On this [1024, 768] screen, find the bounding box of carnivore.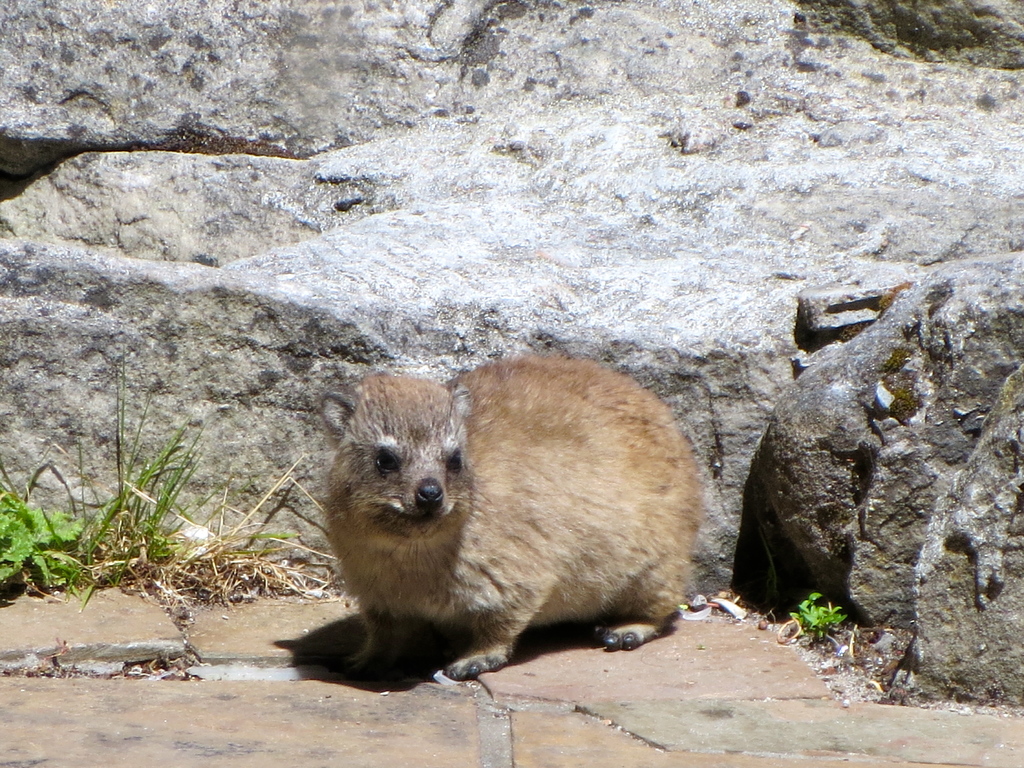
Bounding box: x1=289 y1=349 x2=719 y2=687.
